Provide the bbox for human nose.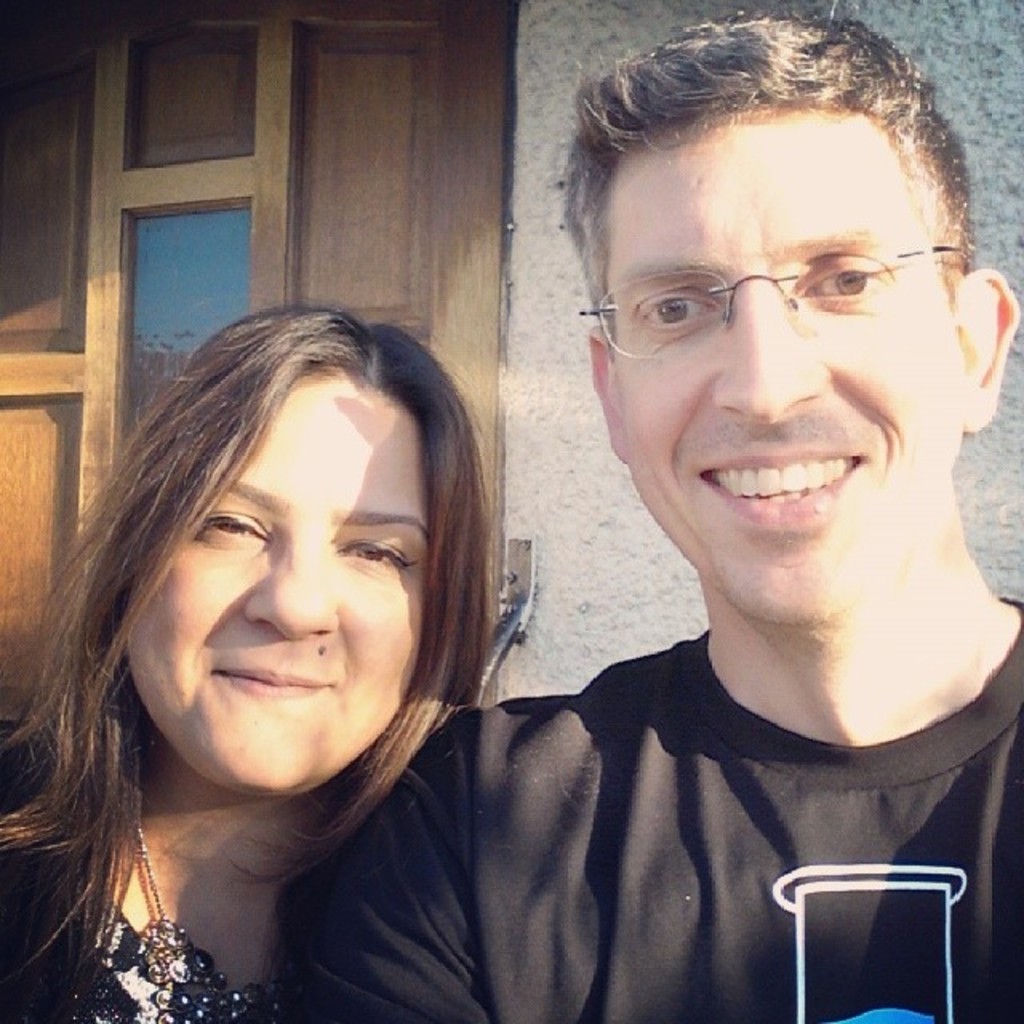
<region>714, 296, 827, 426</region>.
